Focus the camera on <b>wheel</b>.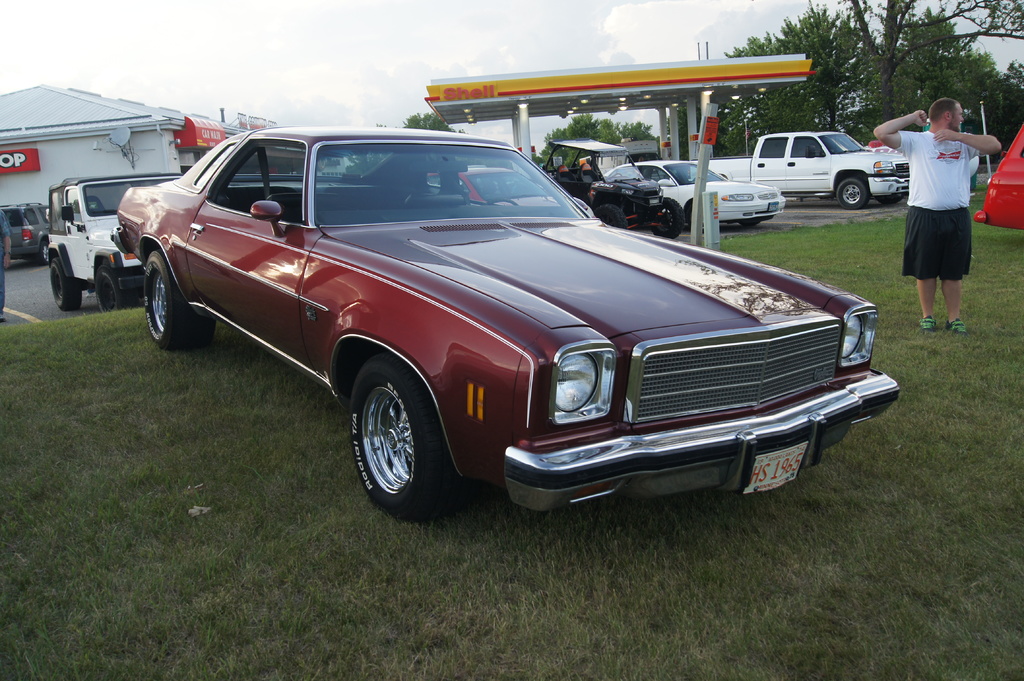
Focus region: {"x1": 35, "y1": 239, "x2": 49, "y2": 264}.
